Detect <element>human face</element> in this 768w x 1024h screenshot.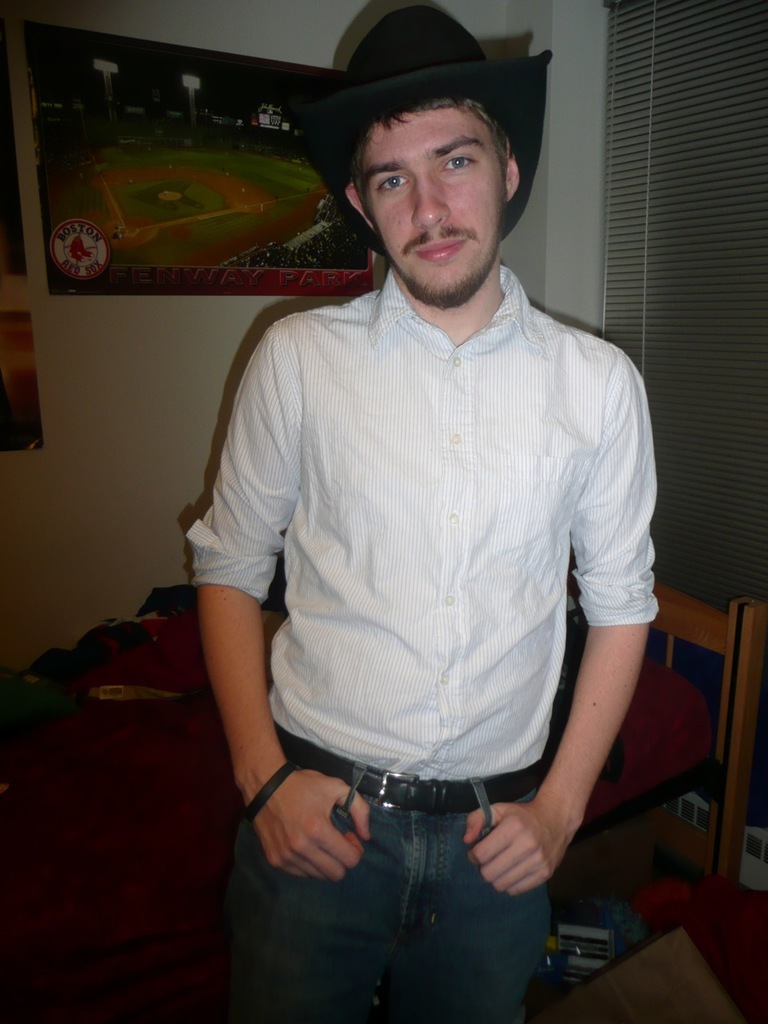
Detection: Rect(352, 97, 509, 305).
